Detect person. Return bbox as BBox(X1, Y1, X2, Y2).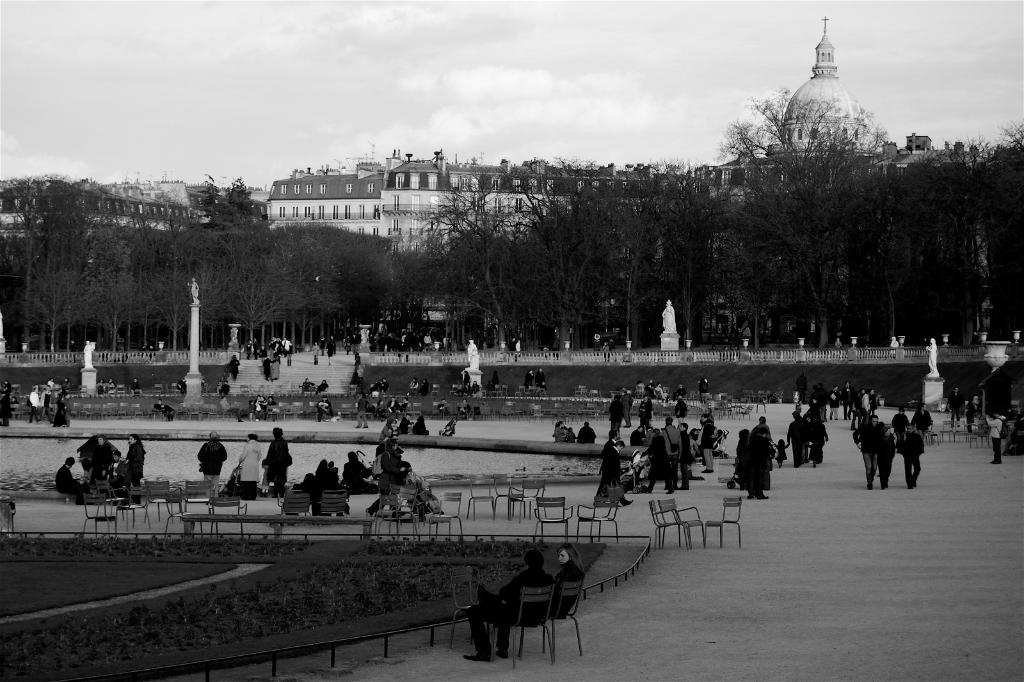
BBox(620, 388, 633, 427).
